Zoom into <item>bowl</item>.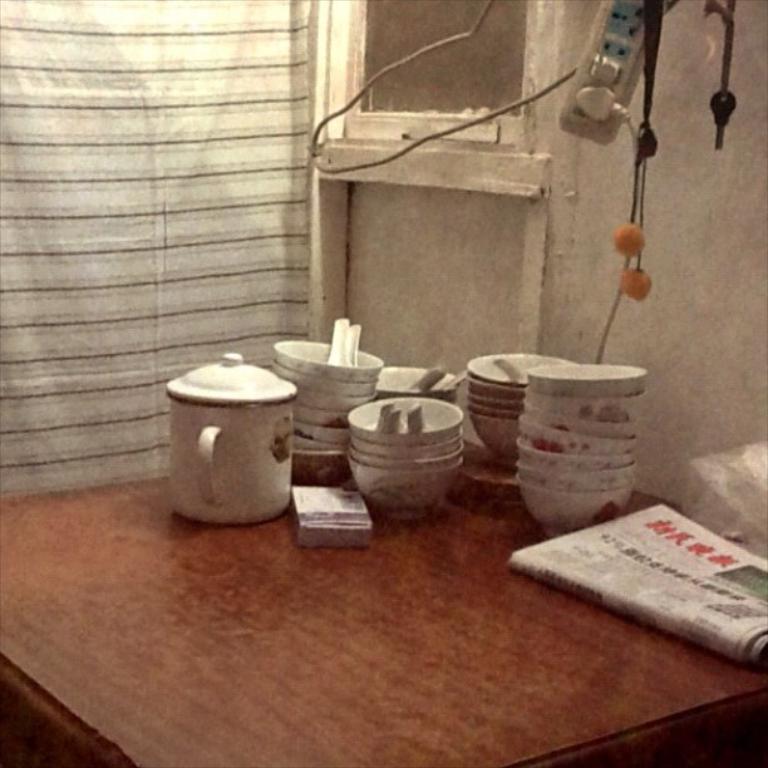
Zoom target: box(516, 444, 634, 472).
